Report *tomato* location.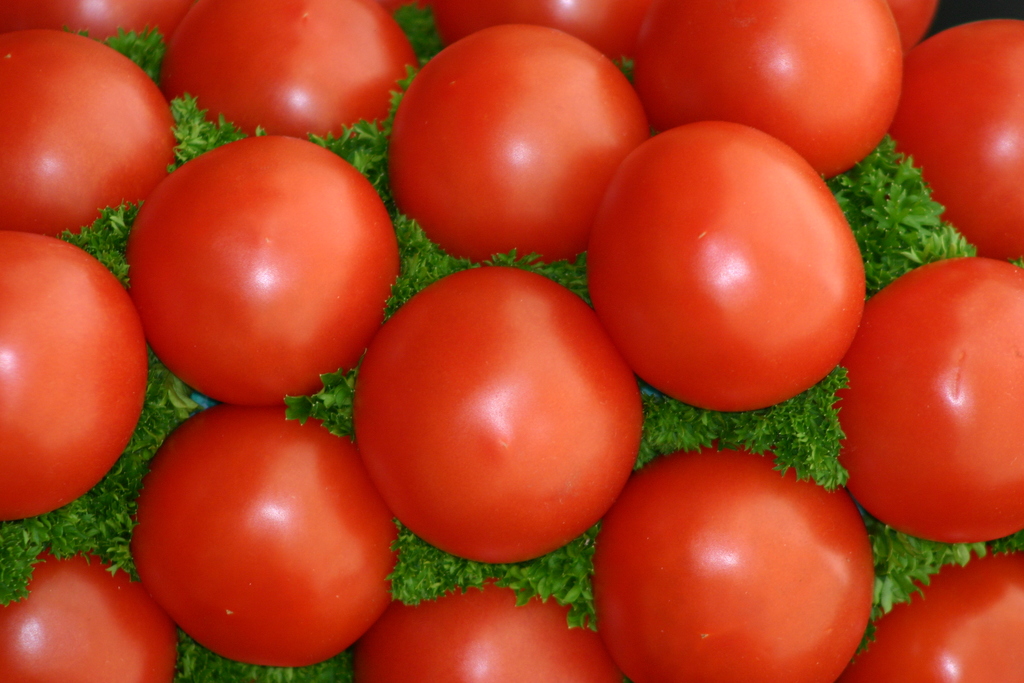
Report: (left=124, top=136, right=395, bottom=406).
